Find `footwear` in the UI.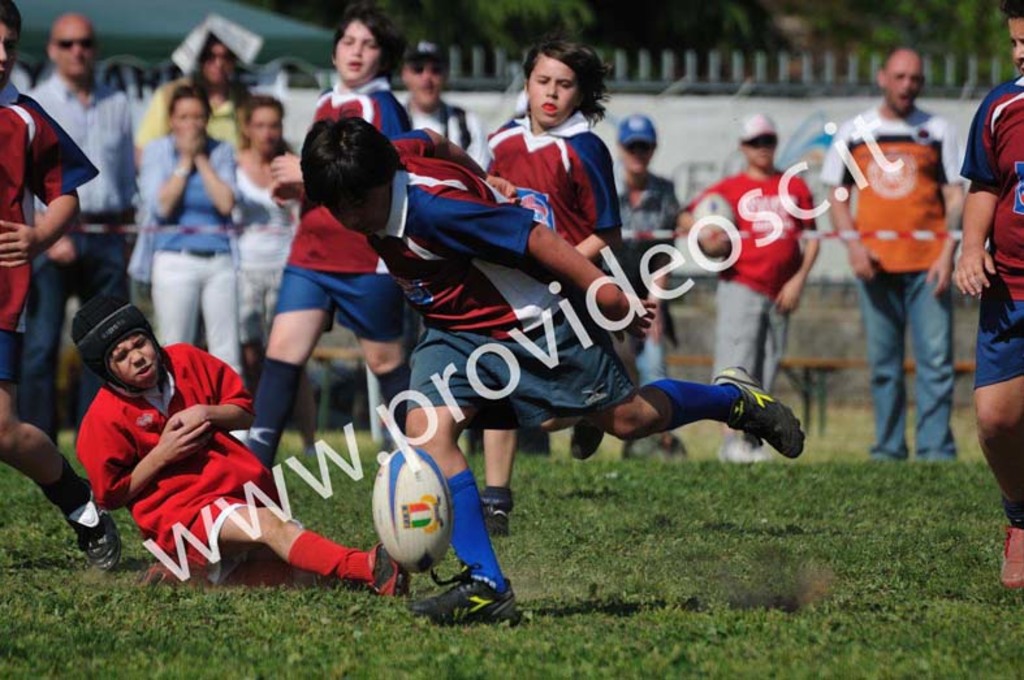
UI element at <bbox>64, 473, 122, 572</bbox>.
